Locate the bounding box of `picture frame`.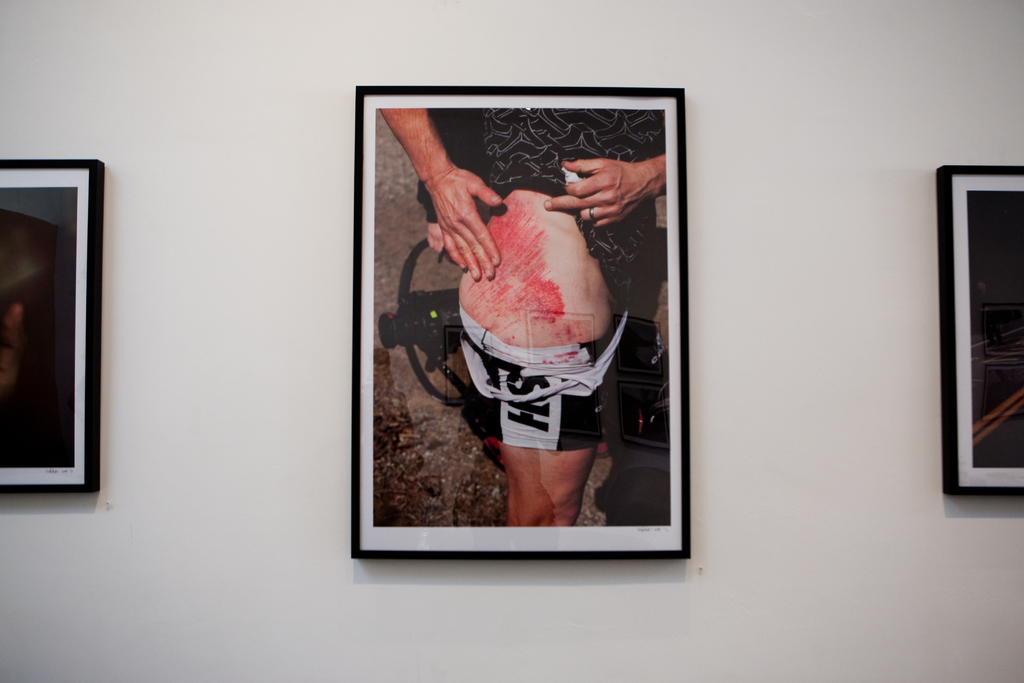
Bounding box: <region>326, 40, 737, 599</region>.
